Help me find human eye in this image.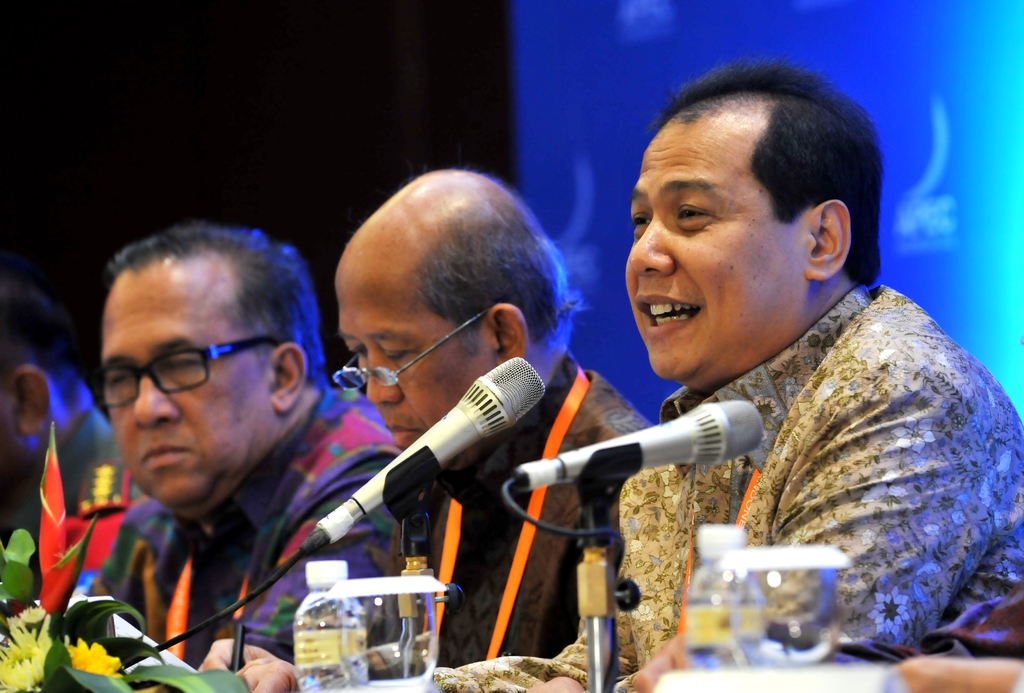
Found it: (632,208,650,229).
